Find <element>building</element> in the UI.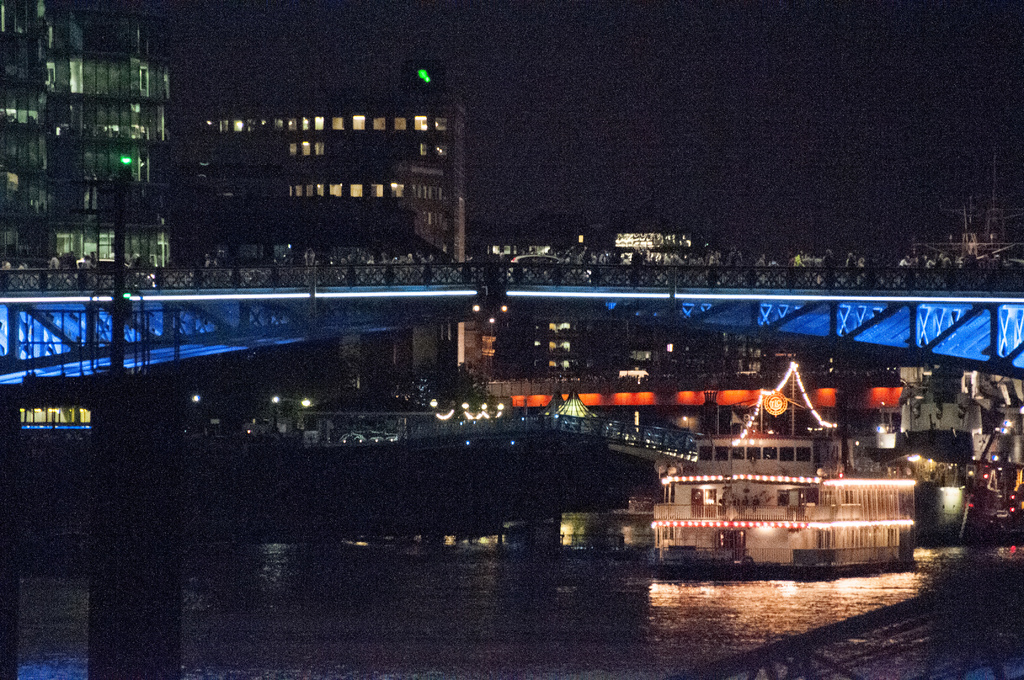
UI element at {"x1": 179, "y1": 64, "x2": 464, "y2": 255}.
